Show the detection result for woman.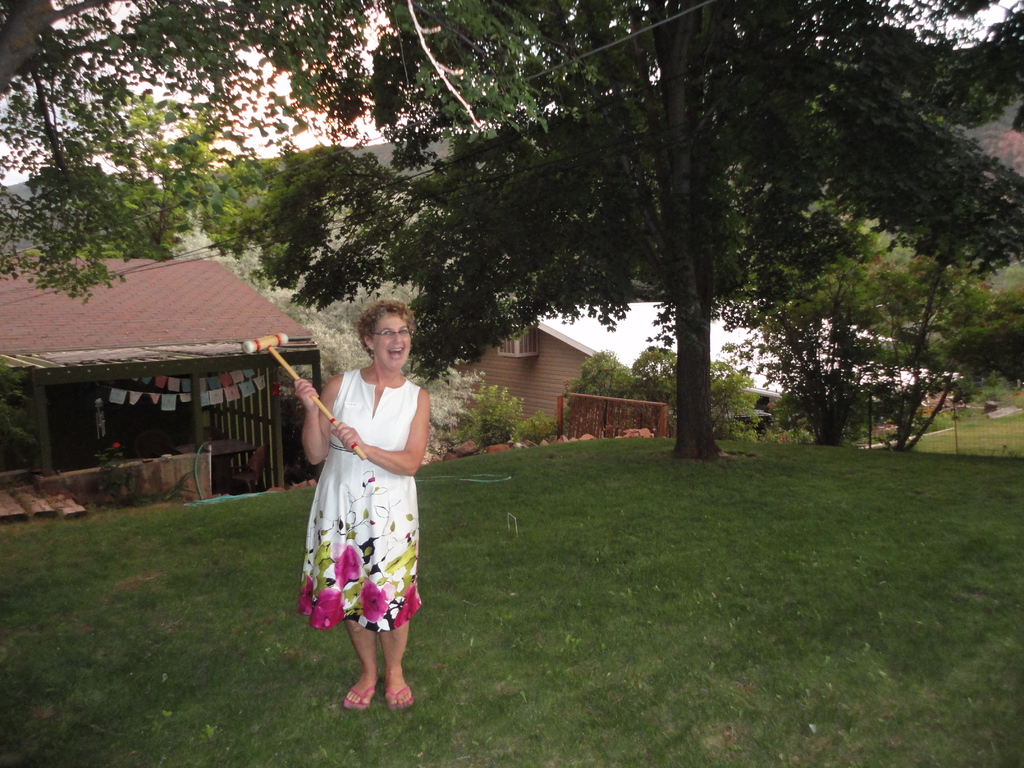
286/293/434/717.
